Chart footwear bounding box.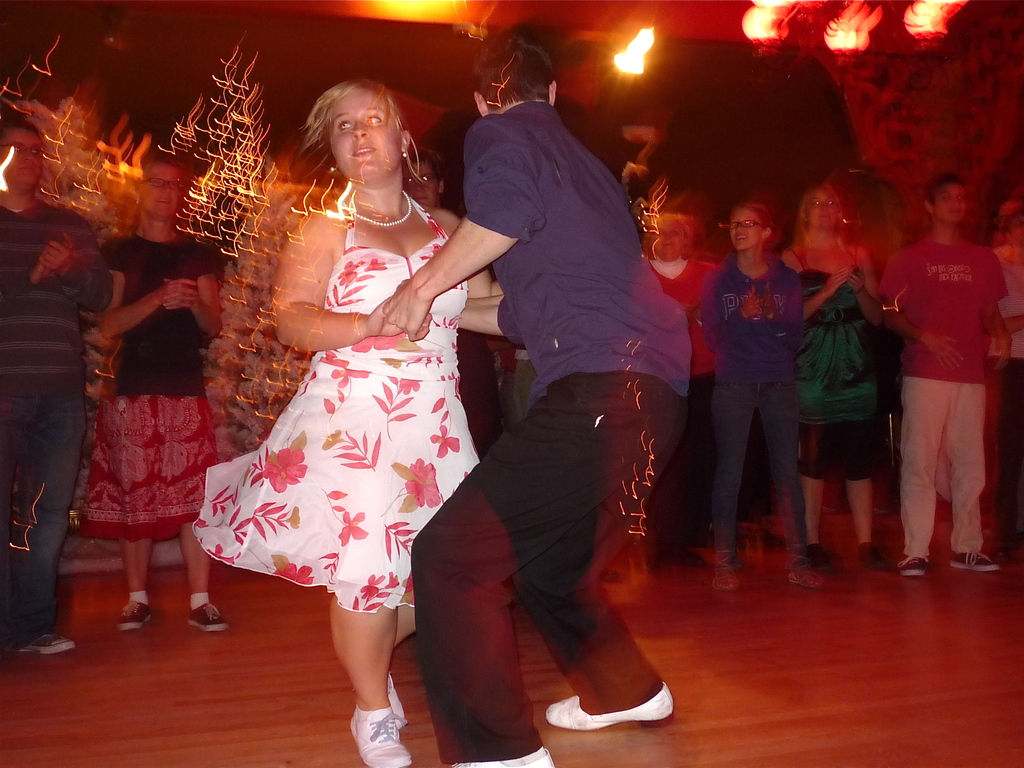
Charted: (786,556,828,593).
